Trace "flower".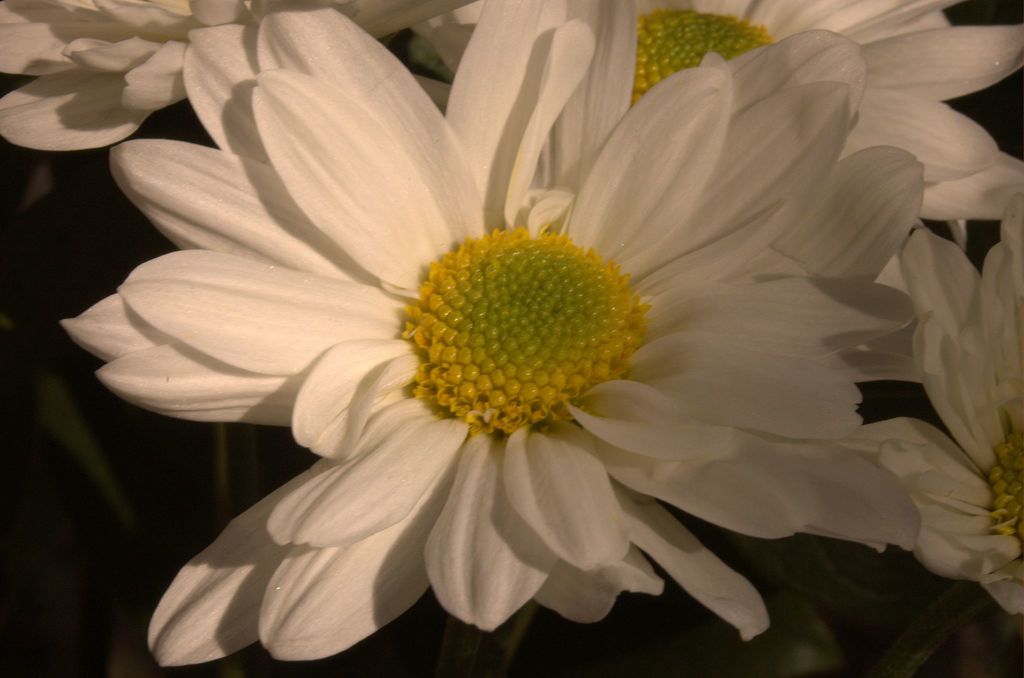
Traced to {"x1": 28, "y1": 19, "x2": 1022, "y2": 664}.
